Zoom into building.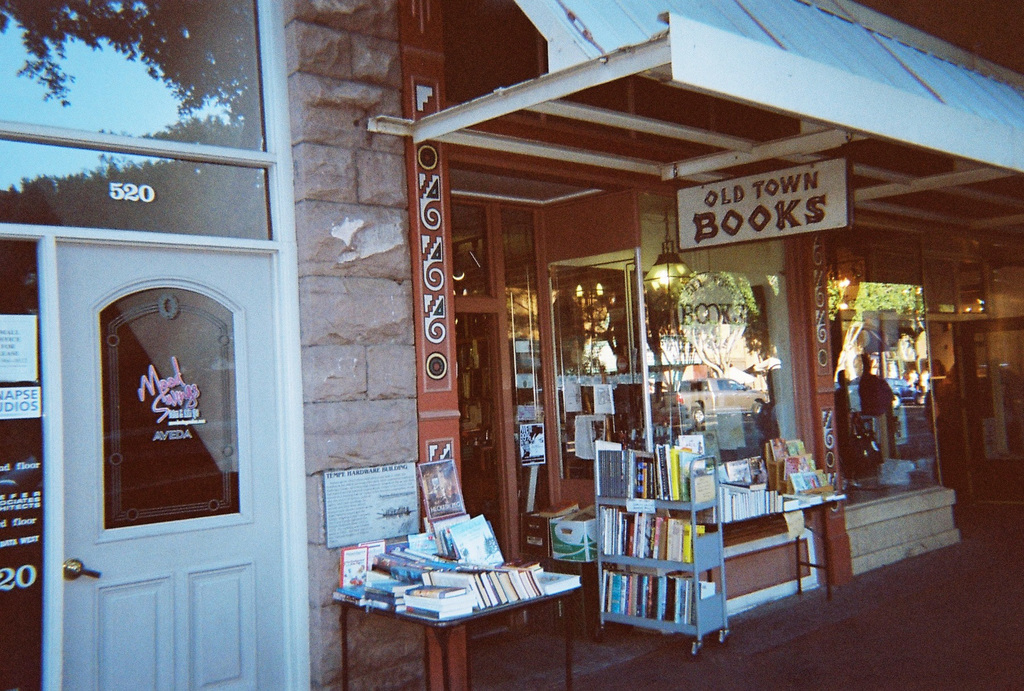
Zoom target: x1=0 y1=0 x2=431 y2=690.
